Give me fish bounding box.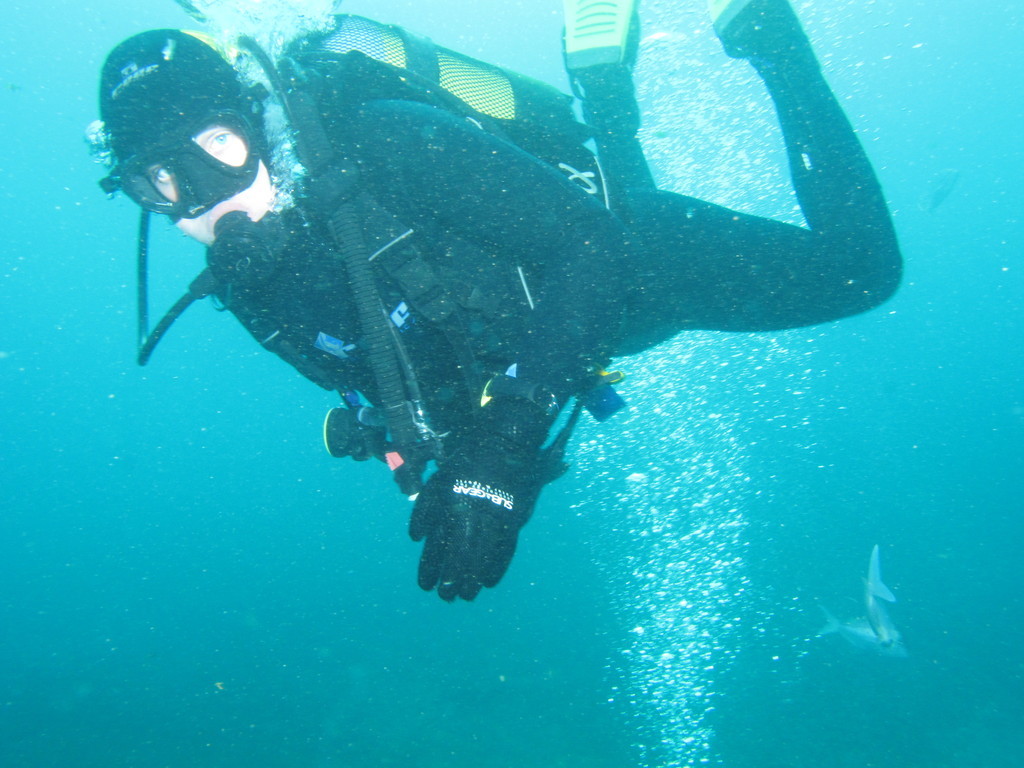
locate(848, 551, 919, 663).
